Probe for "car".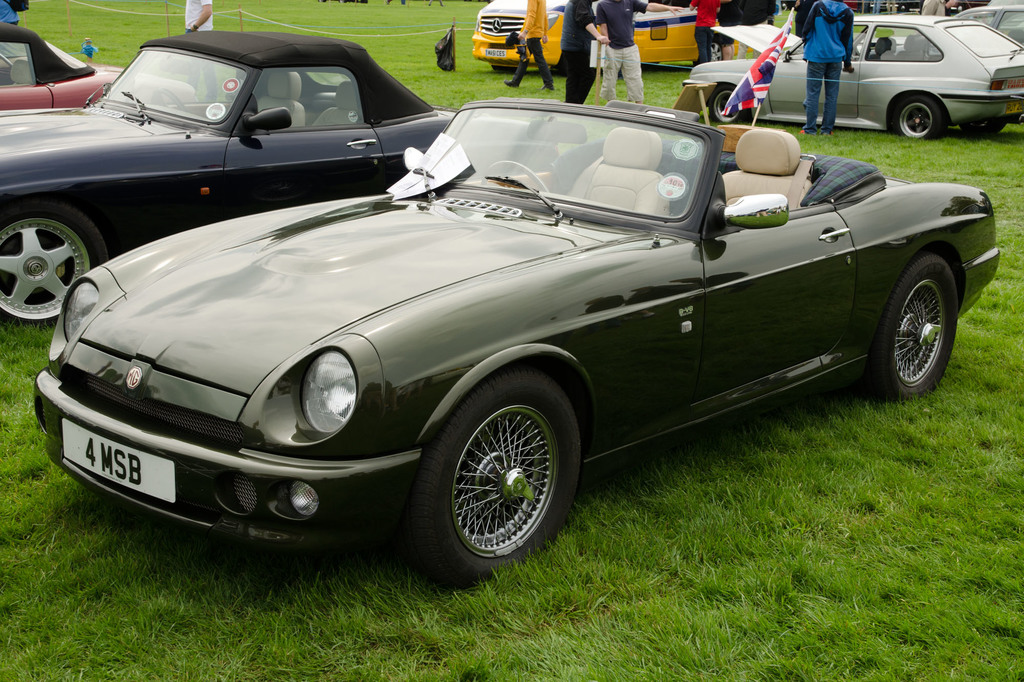
Probe result: 0:30:458:324.
